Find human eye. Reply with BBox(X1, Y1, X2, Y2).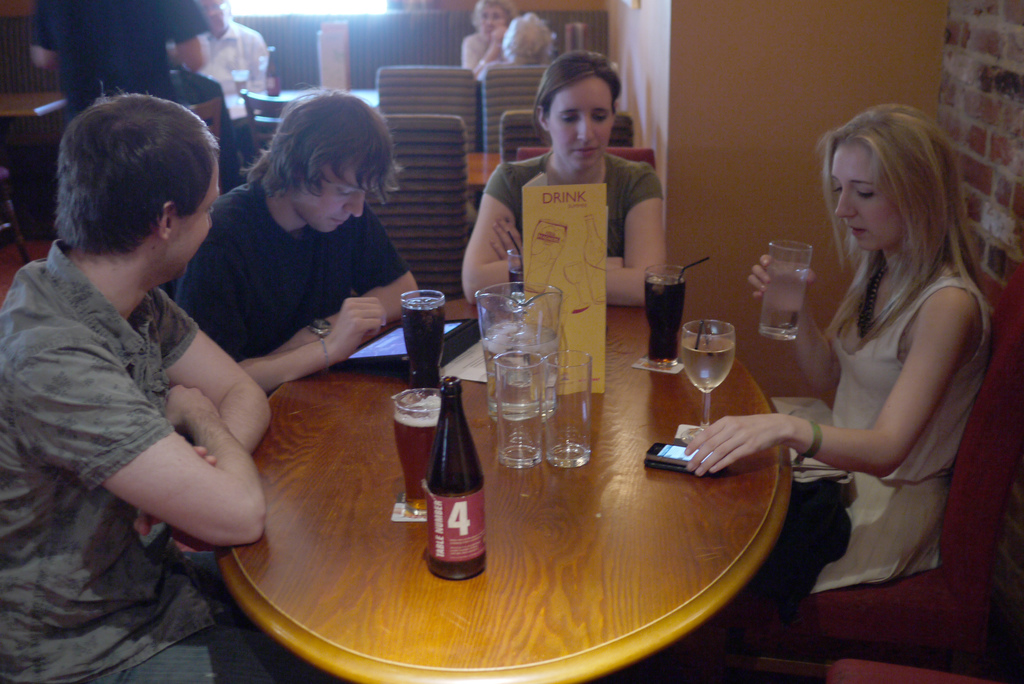
BBox(339, 189, 354, 197).
